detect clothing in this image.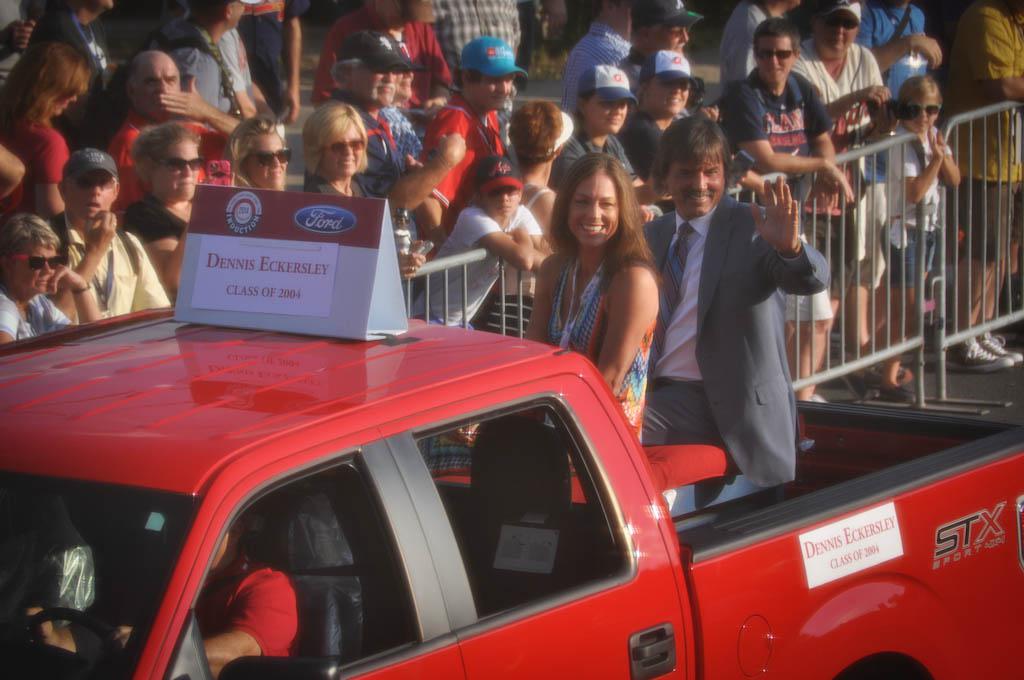
Detection: region(557, 20, 636, 124).
